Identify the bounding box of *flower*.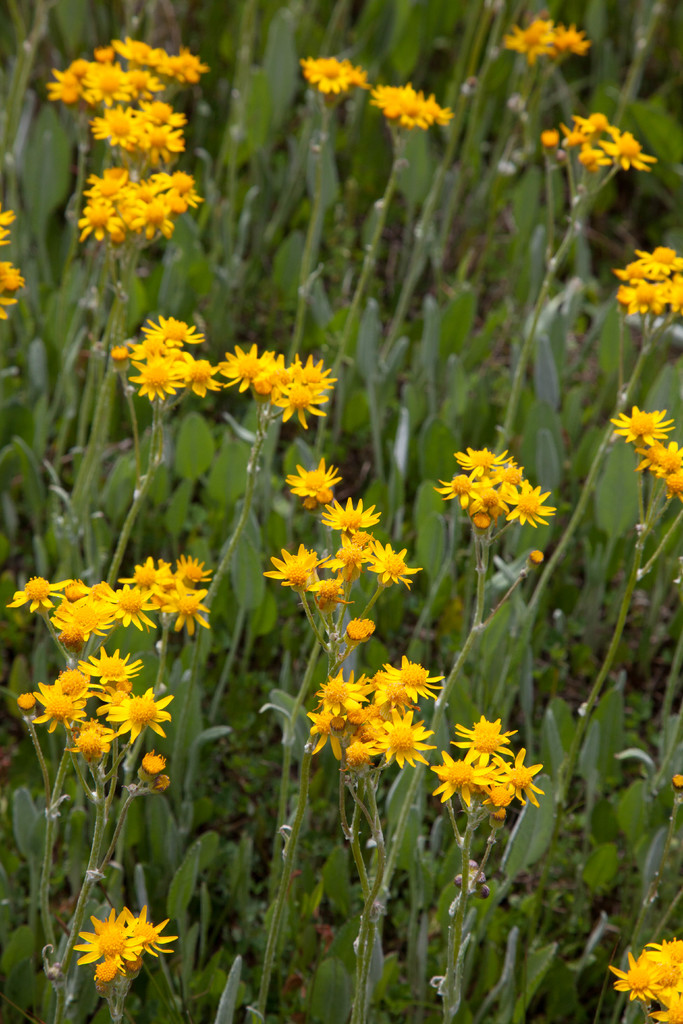
(x1=630, y1=440, x2=682, y2=476).
